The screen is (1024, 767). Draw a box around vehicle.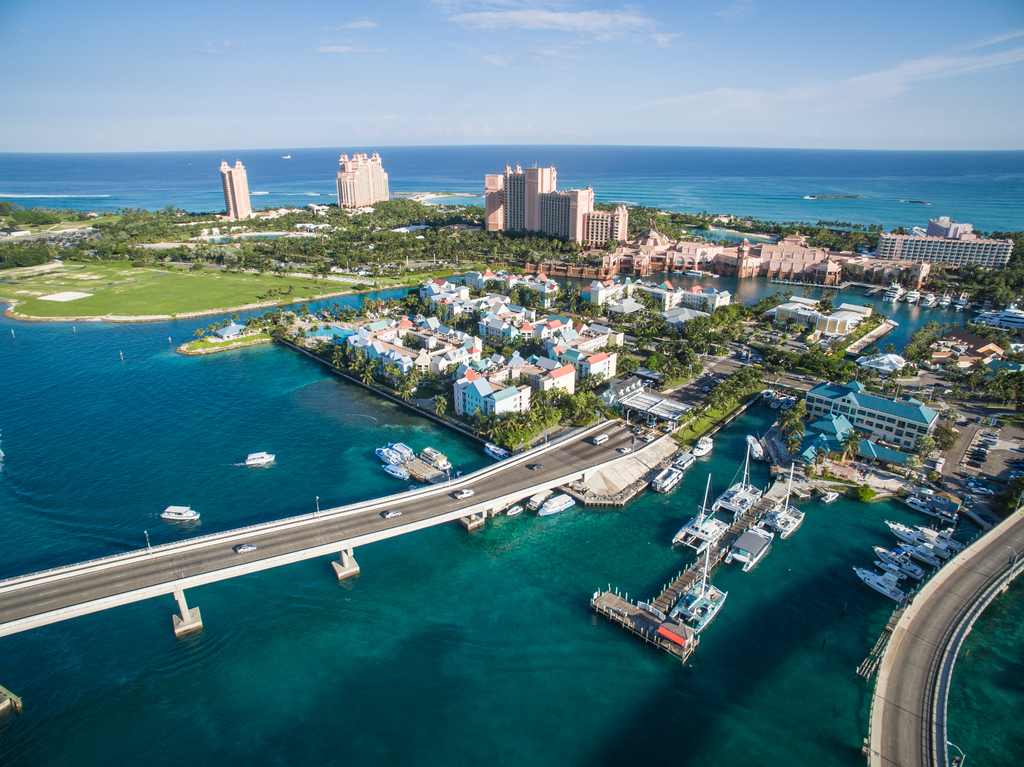
483 440 509 463.
